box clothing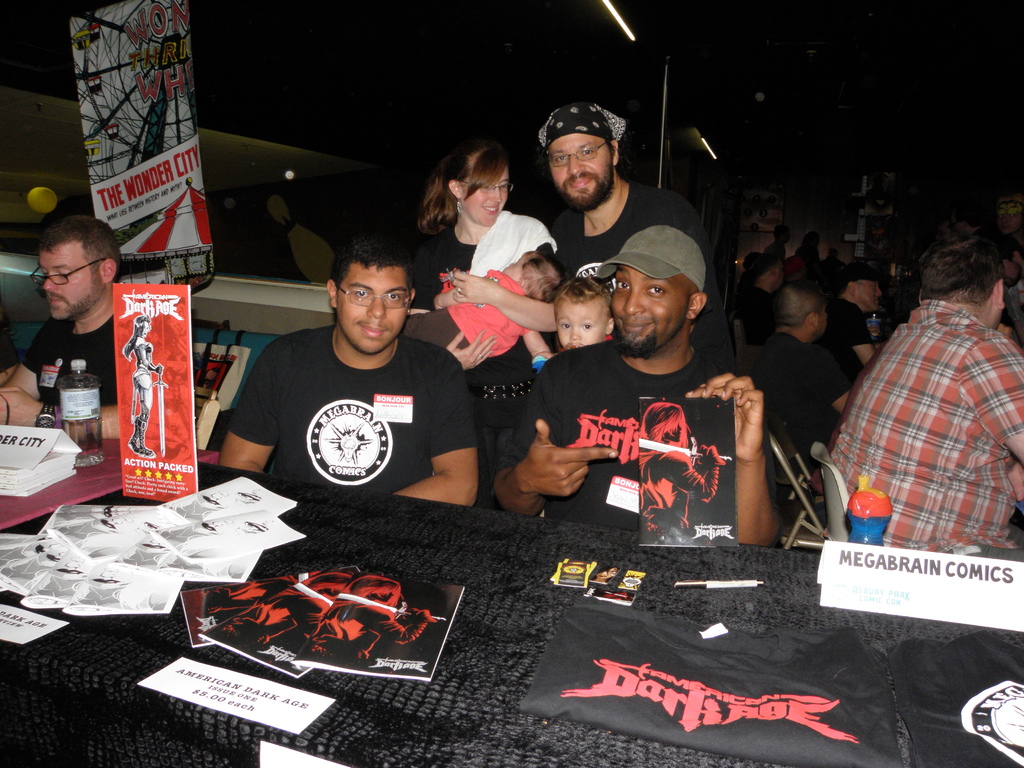
x1=970, y1=225, x2=1016, y2=266
